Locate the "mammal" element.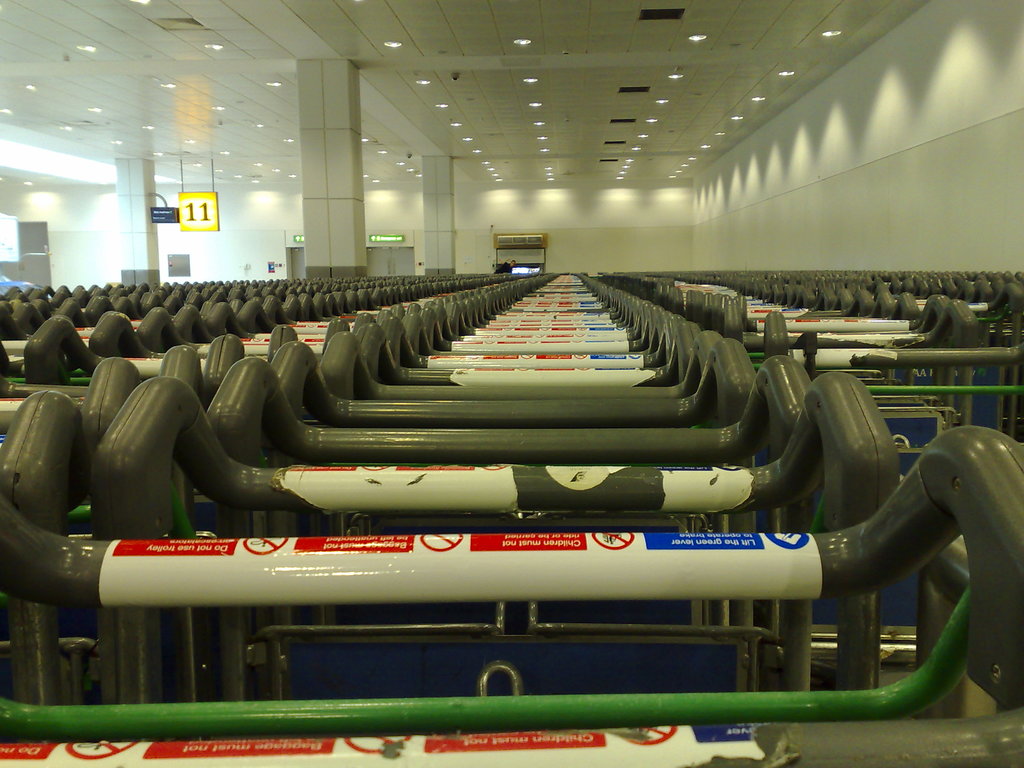
Element bbox: [493,259,516,273].
